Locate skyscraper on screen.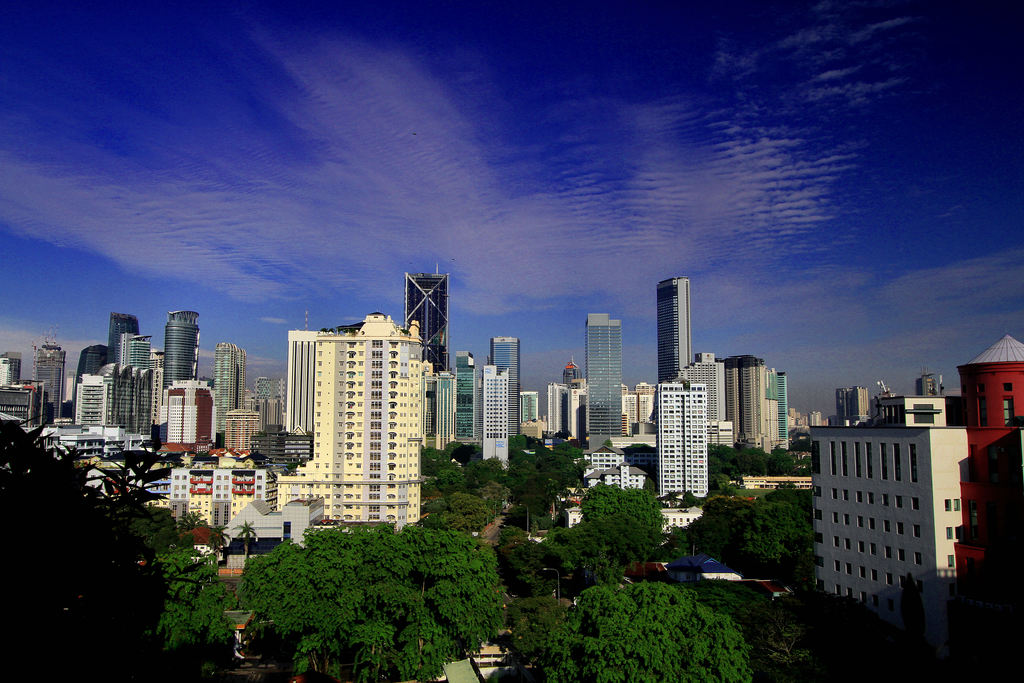
On screen at [left=657, top=276, right=695, bottom=383].
